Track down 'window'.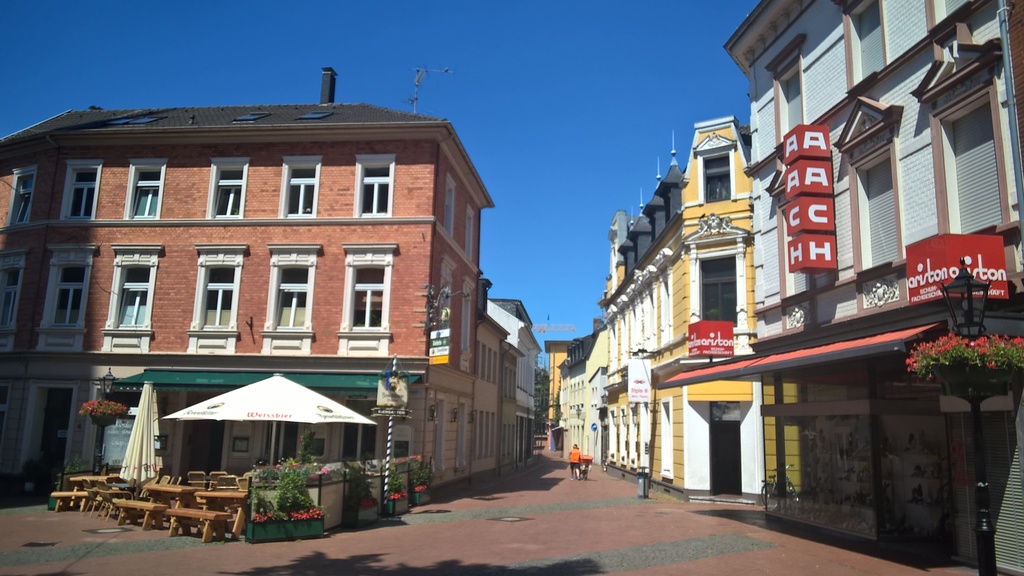
Tracked to box=[465, 203, 480, 262].
